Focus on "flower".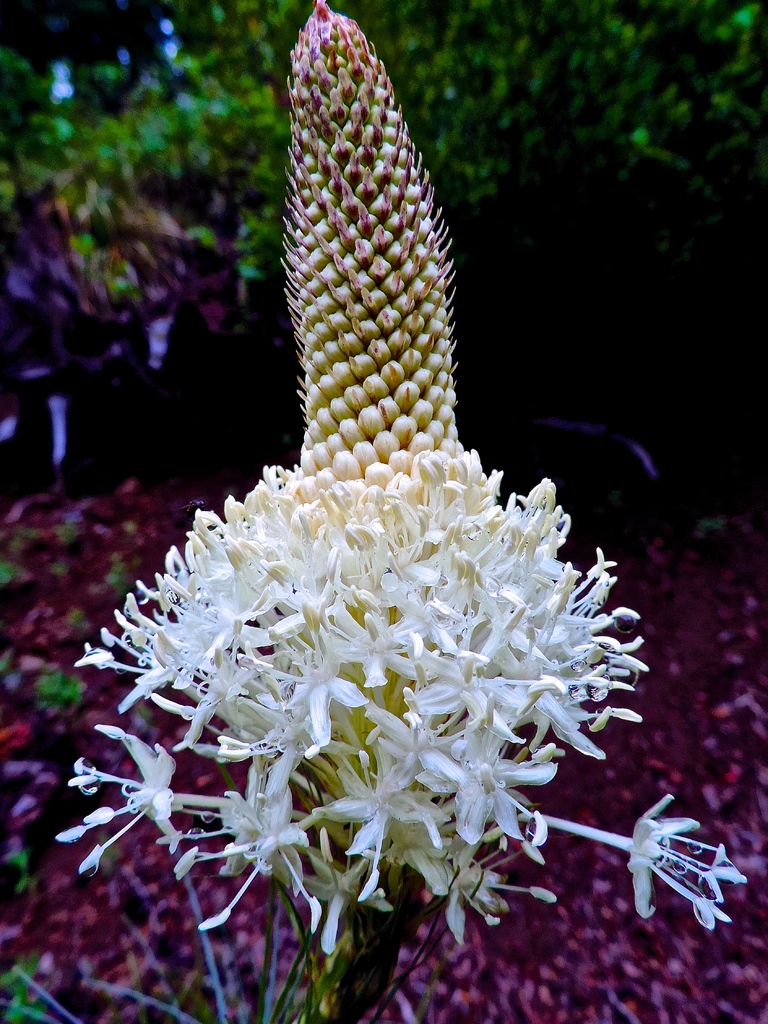
Focused at left=526, top=796, right=749, bottom=921.
